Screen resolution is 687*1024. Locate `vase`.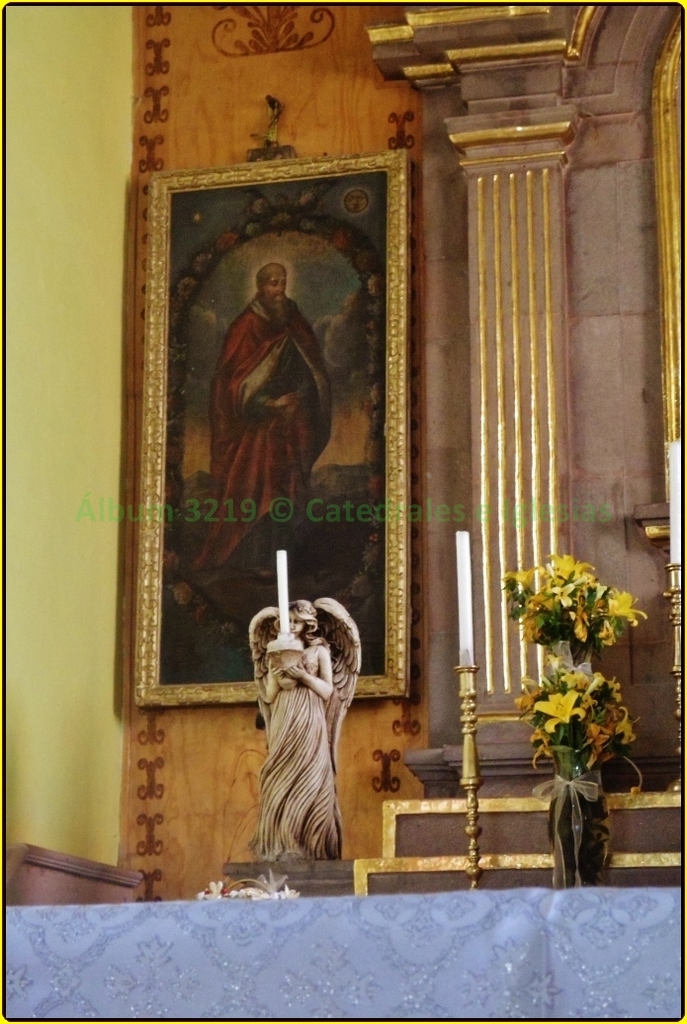
detection(537, 637, 575, 693).
